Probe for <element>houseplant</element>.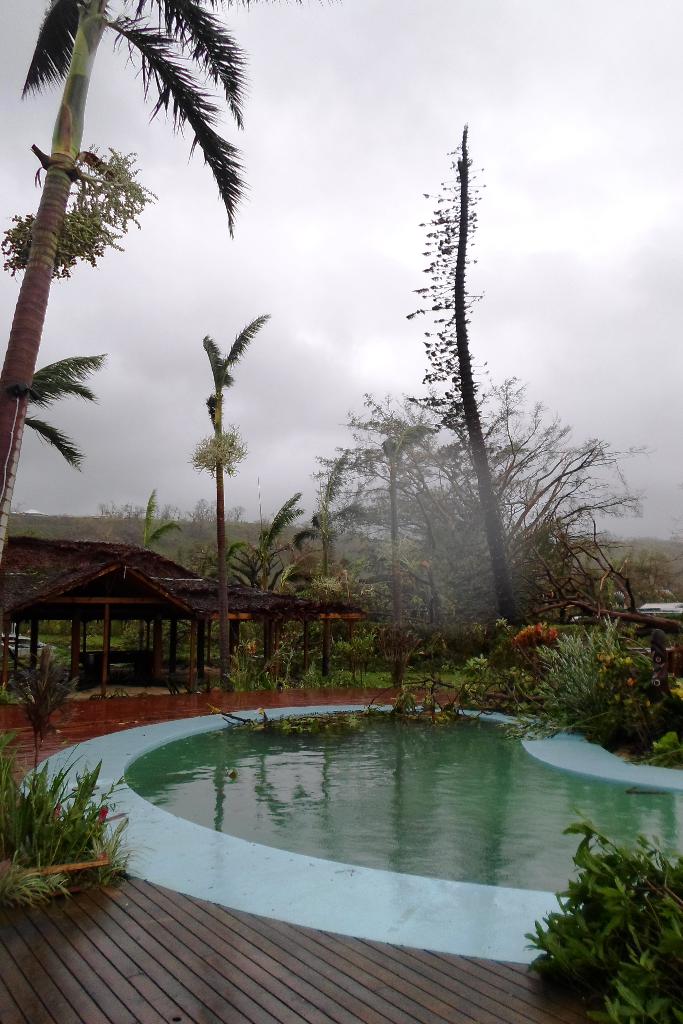
Probe result: BBox(526, 825, 682, 1023).
